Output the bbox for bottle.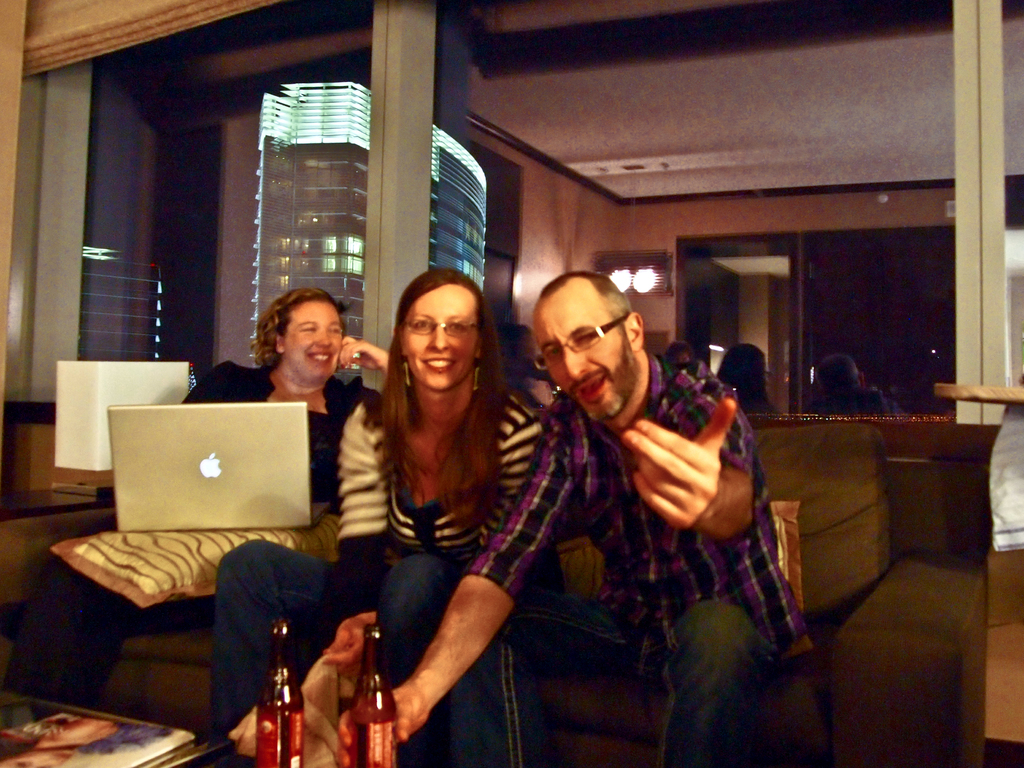
{"left": 250, "top": 609, "right": 309, "bottom": 767}.
